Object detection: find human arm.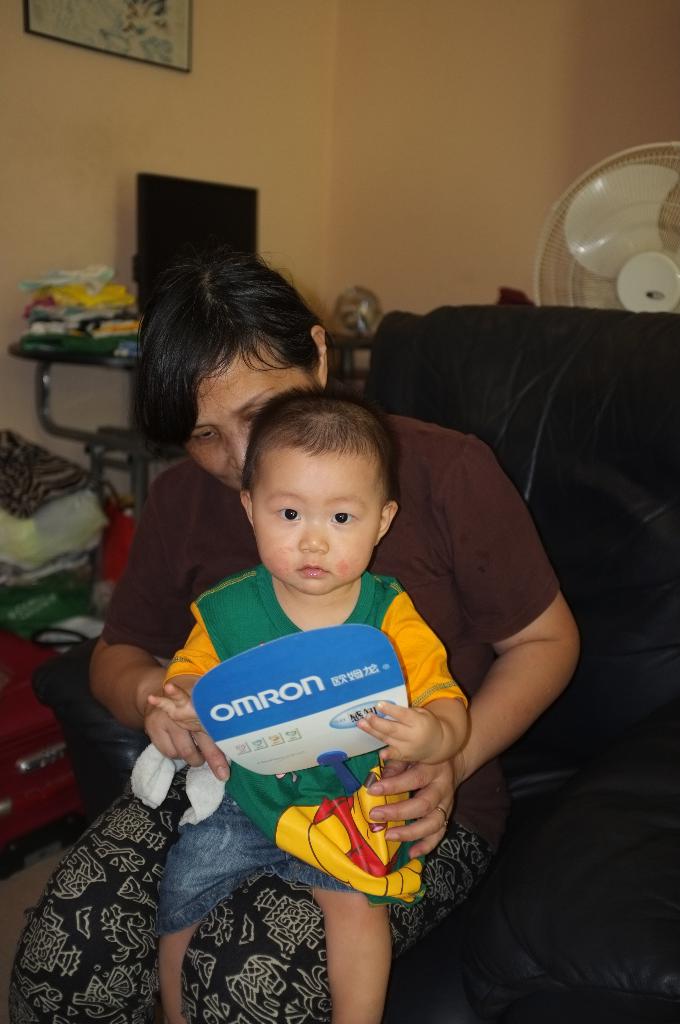
<bbox>388, 474, 585, 860</bbox>.
